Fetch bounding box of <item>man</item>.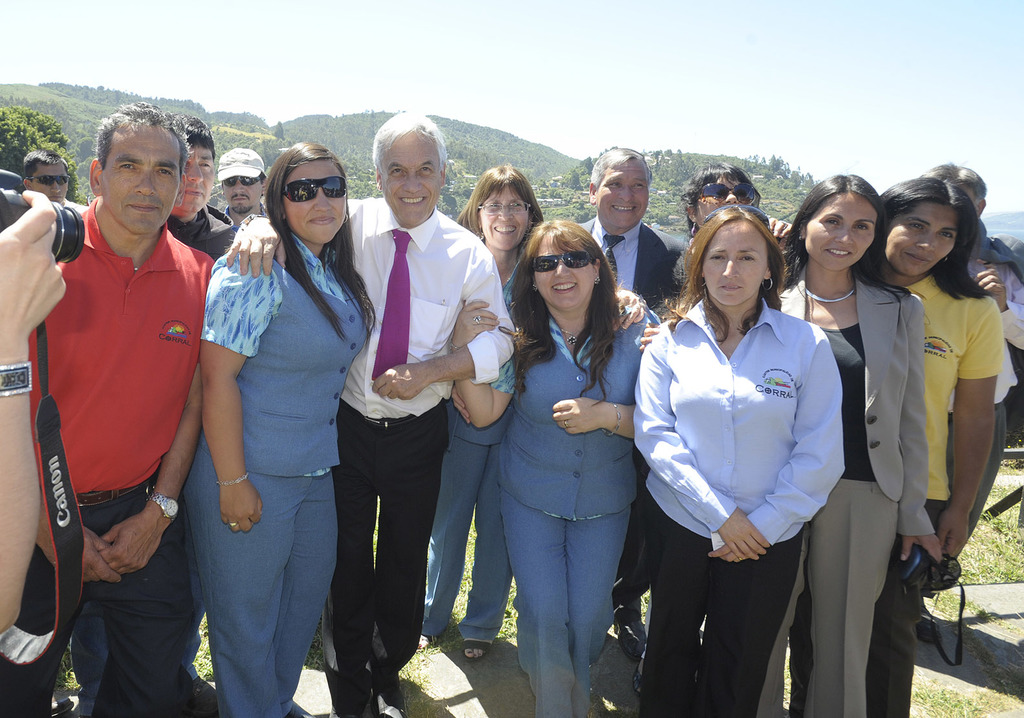
Bbox: 221 111 514 717.
